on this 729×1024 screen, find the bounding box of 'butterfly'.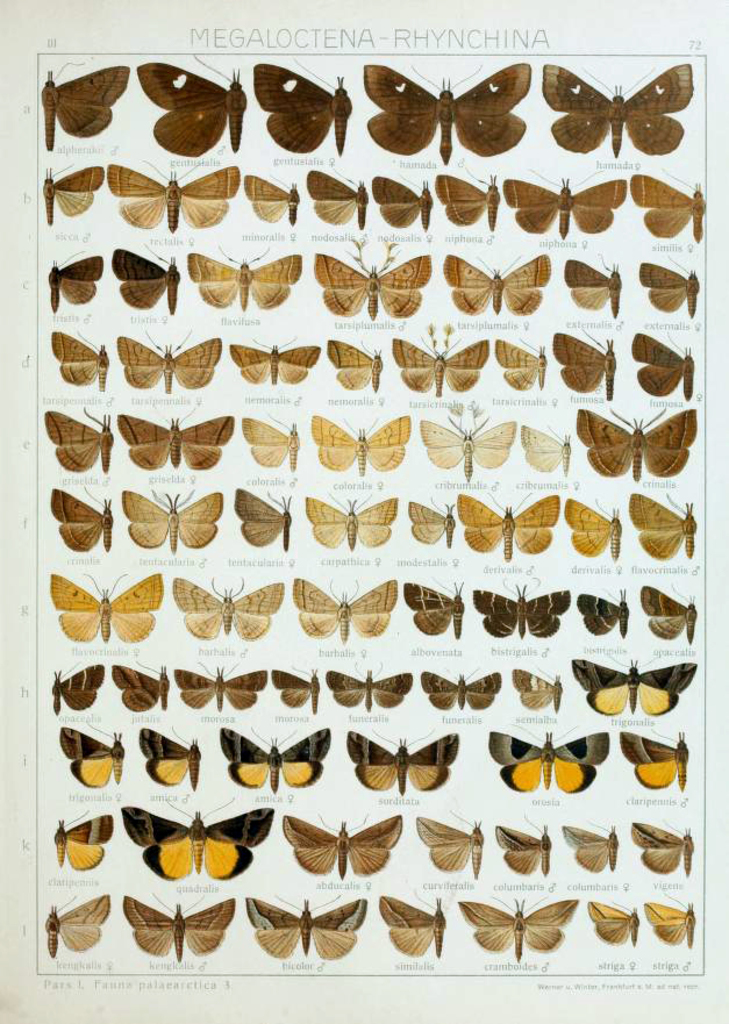
Bounding box: locate(434, 176, 500, 234).
